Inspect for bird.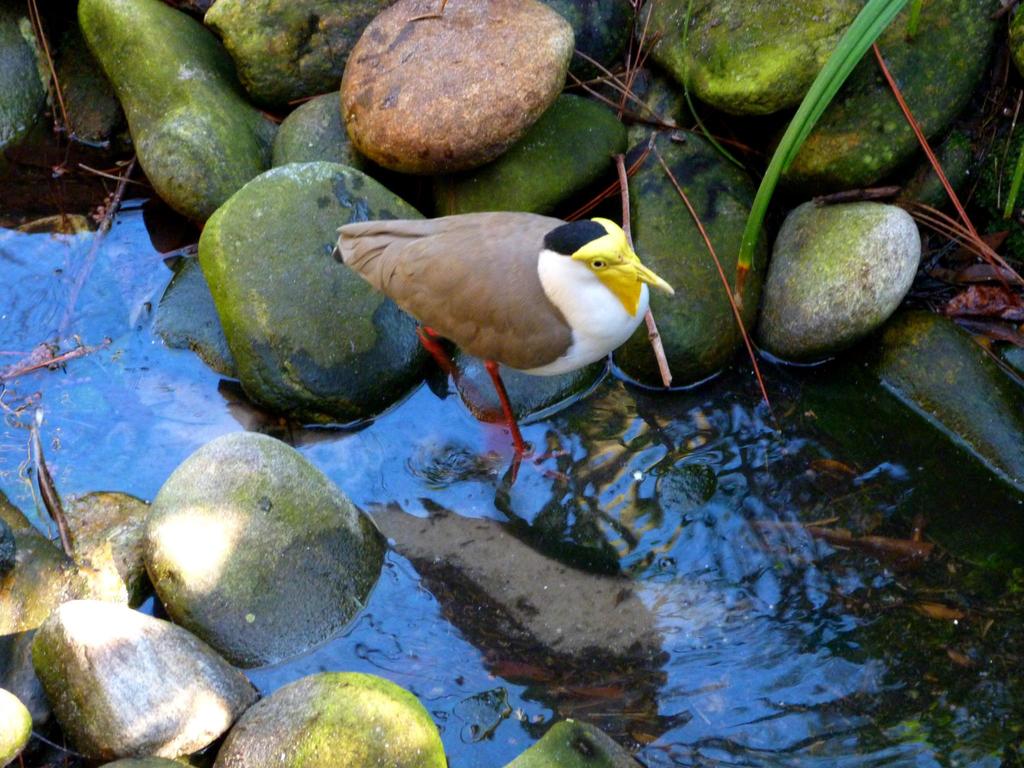
Inspection: pyautogui.locateOnScreen(317, 195, 673, 442).
